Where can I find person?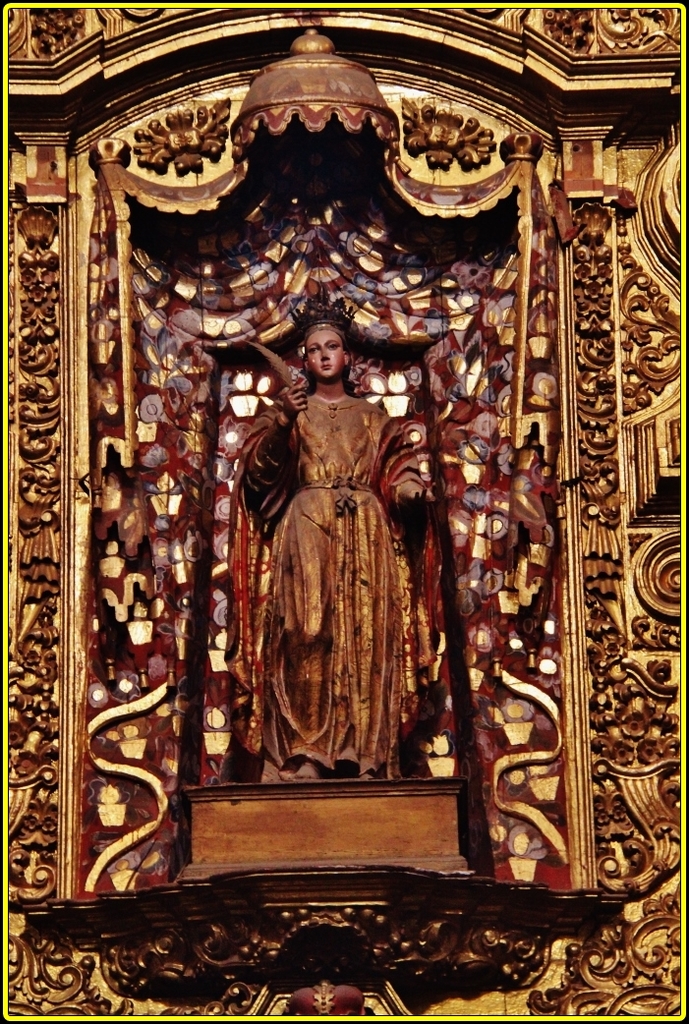
You can find it at rect(230, 278, 453, 781).
